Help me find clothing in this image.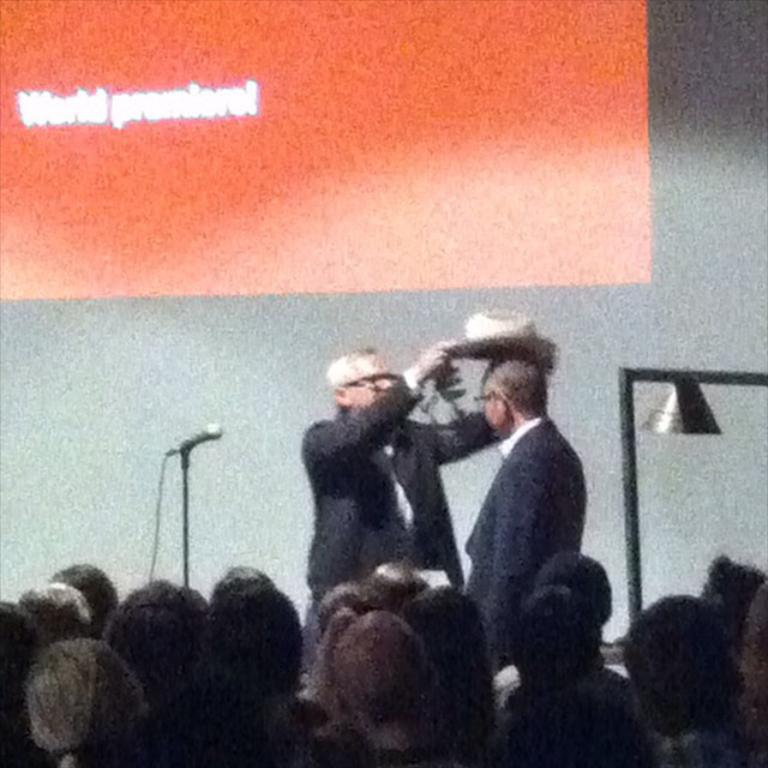
Found it: 294 413 473 612.
